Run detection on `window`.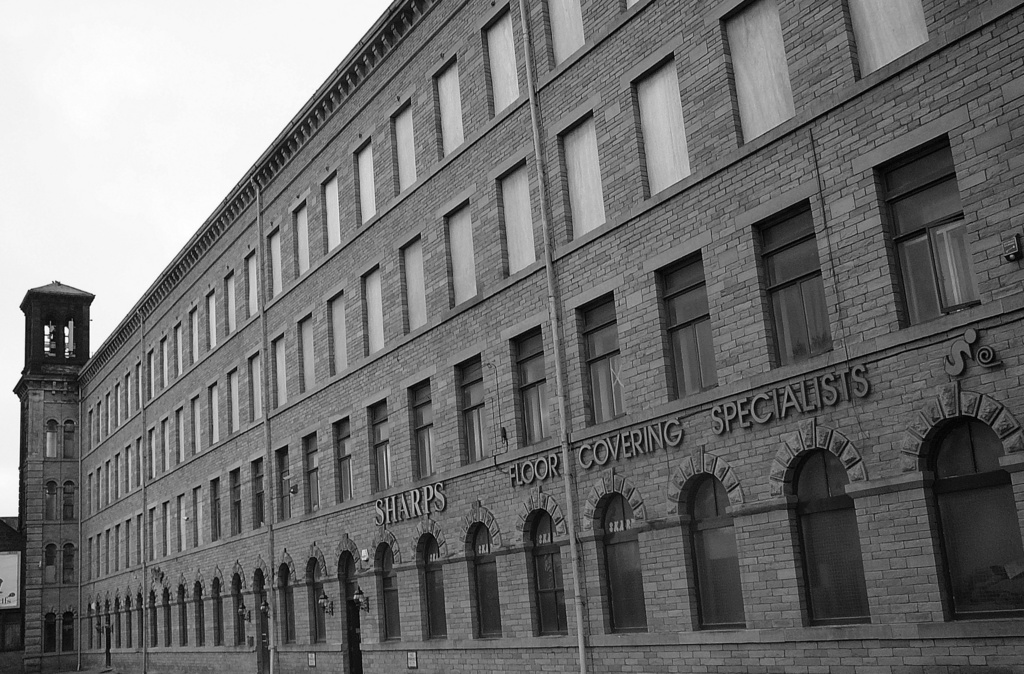
Result: <bbox>593, 487, 665, 652</bbox>.
